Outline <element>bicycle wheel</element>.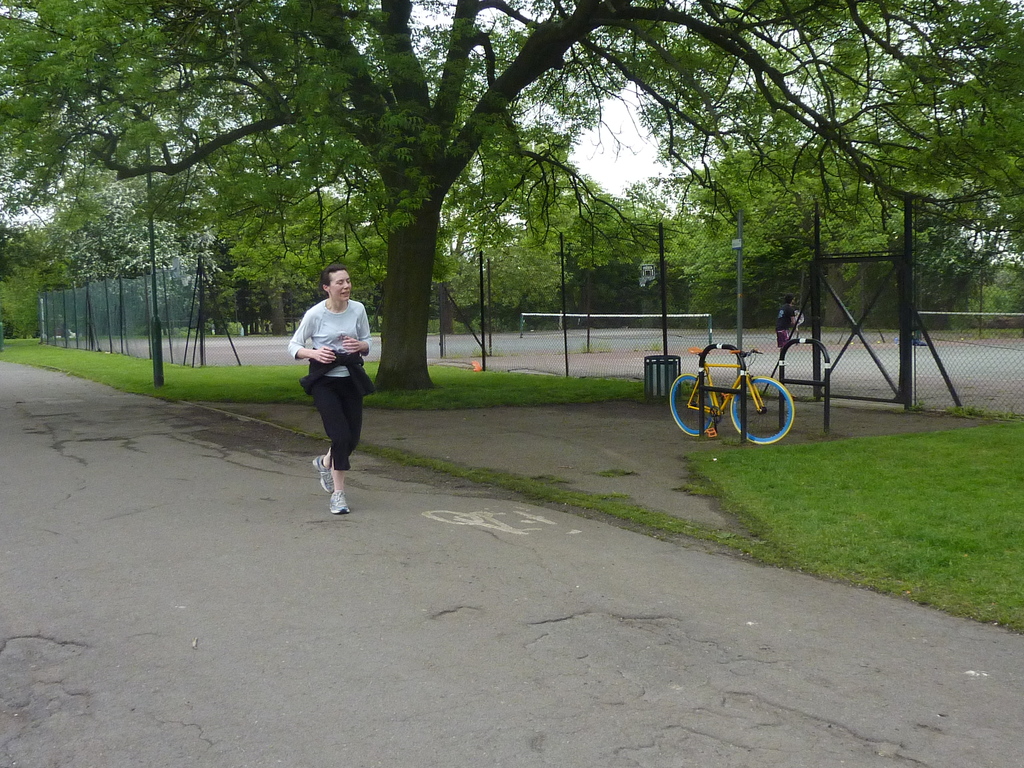
Outline: (x1=732, y1=379, x2=801, y2=441).
